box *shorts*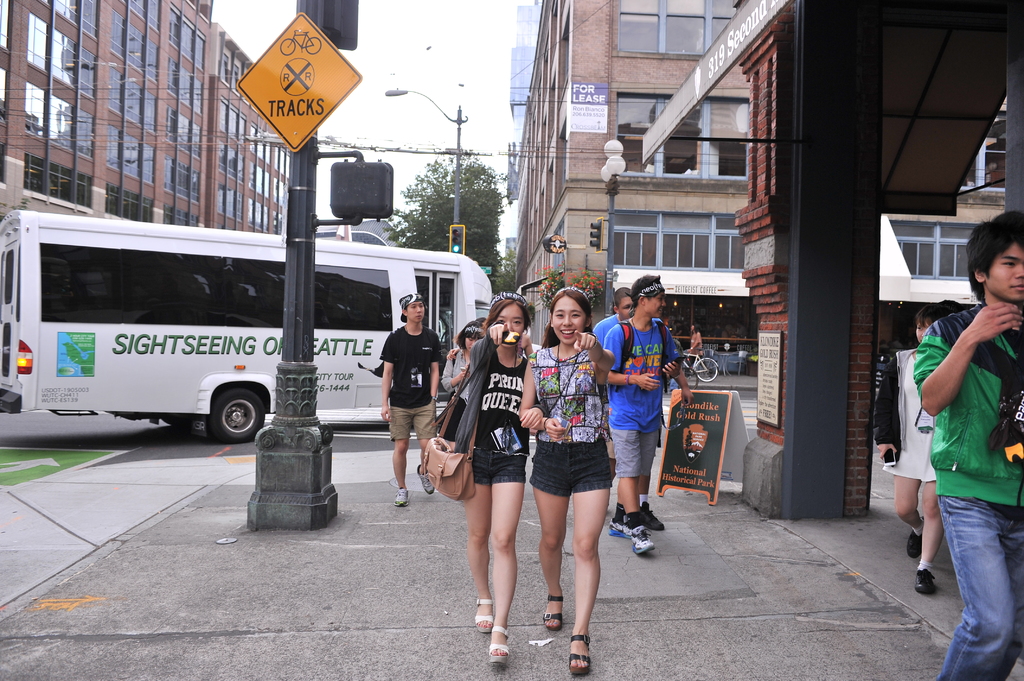
388 400 440 440
